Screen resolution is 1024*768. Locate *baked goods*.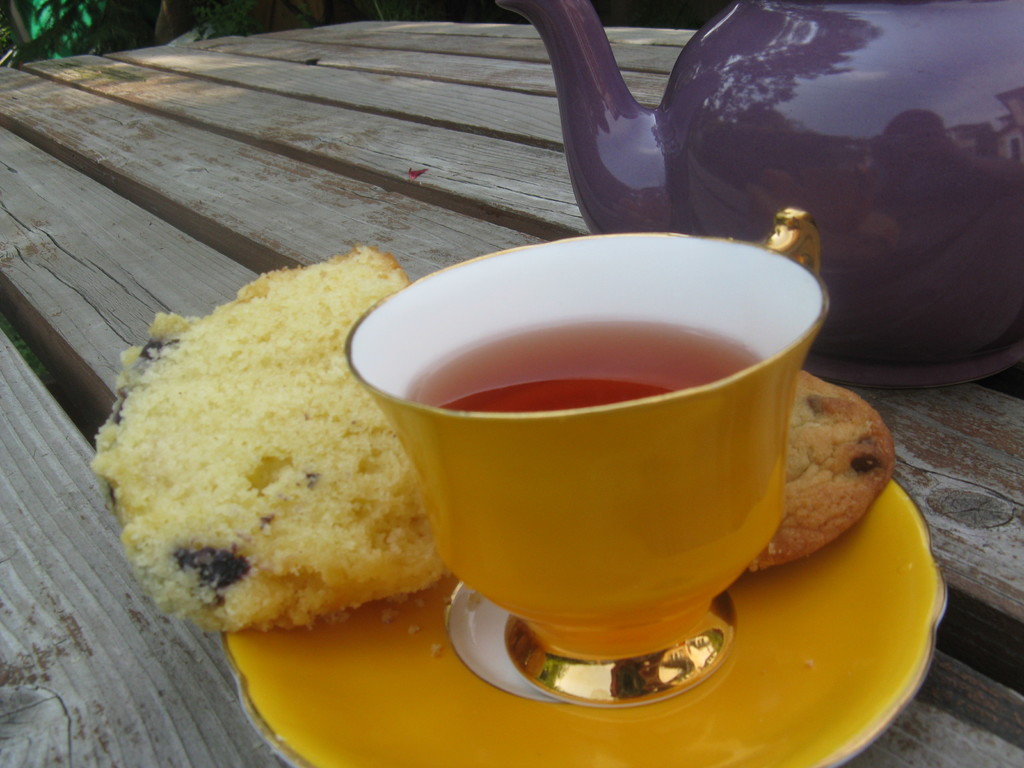
86:239:460:634.
